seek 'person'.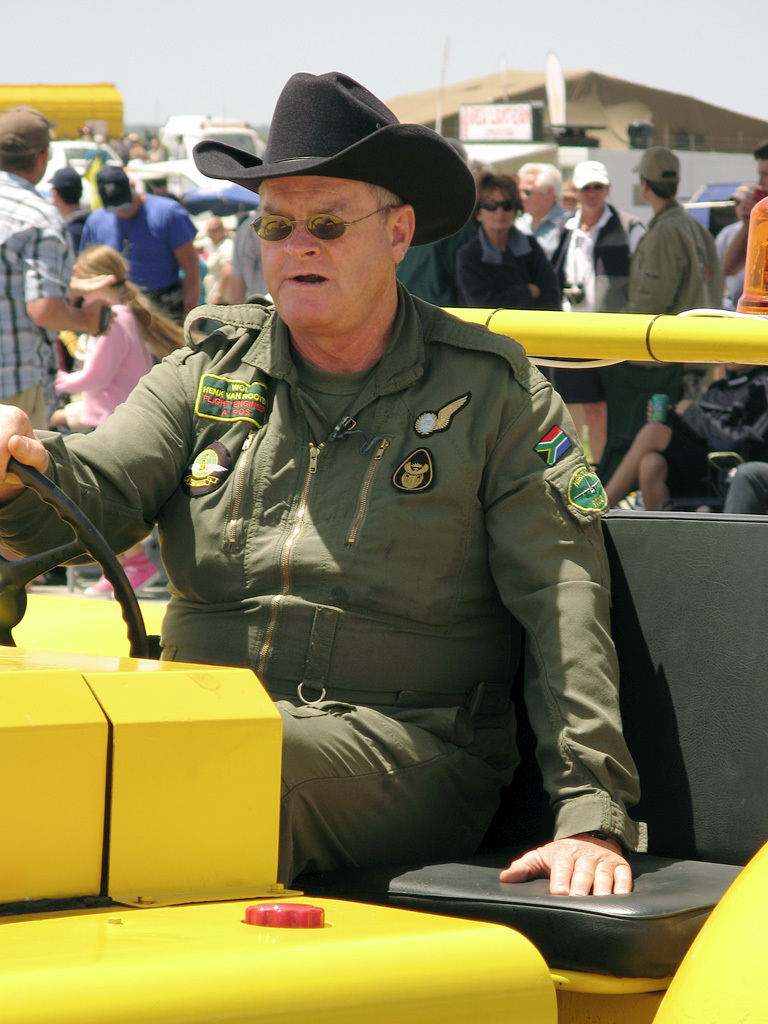
473:170:548:313.
